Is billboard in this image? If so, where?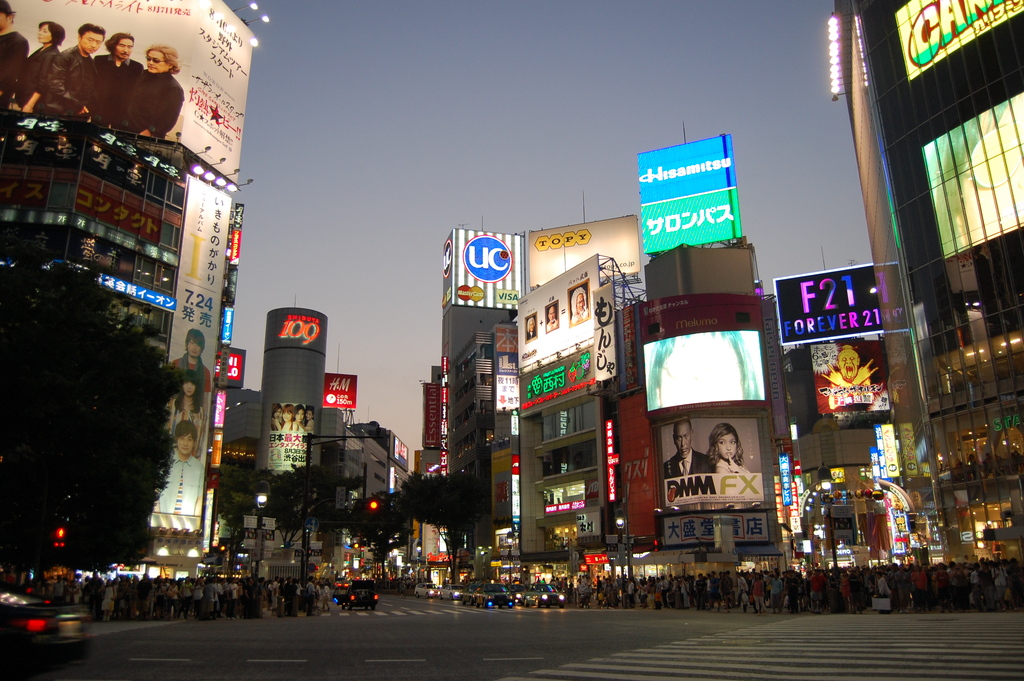
Yes, at box=[655, 507, 775, 544].
